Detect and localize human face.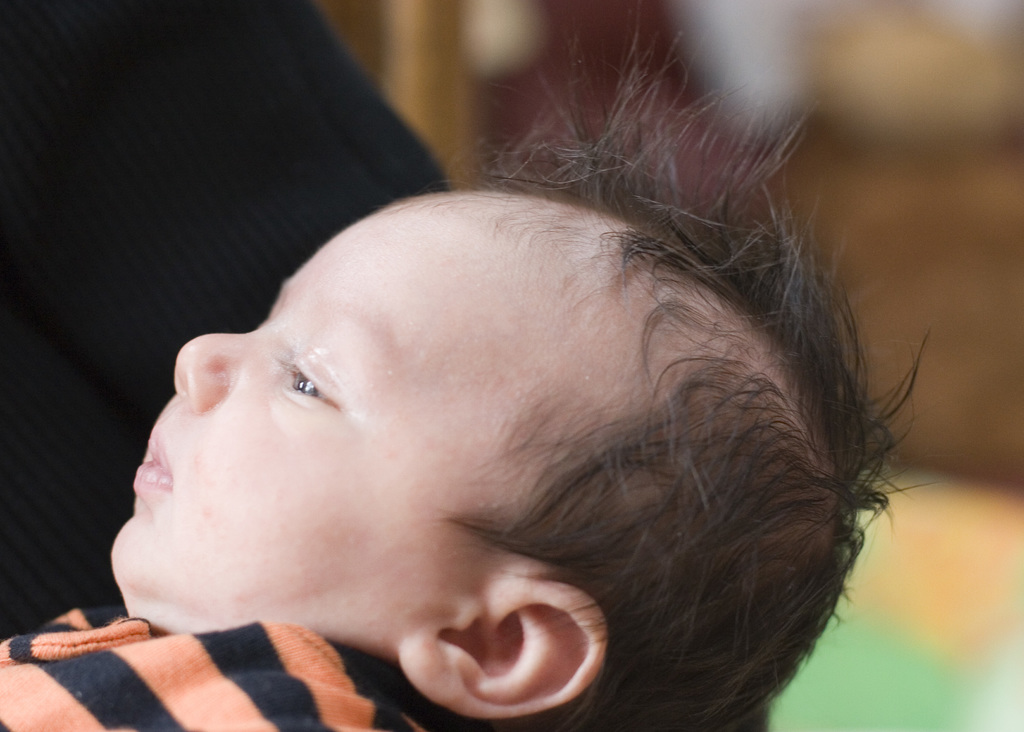
Localized at 106/188/492/621.
